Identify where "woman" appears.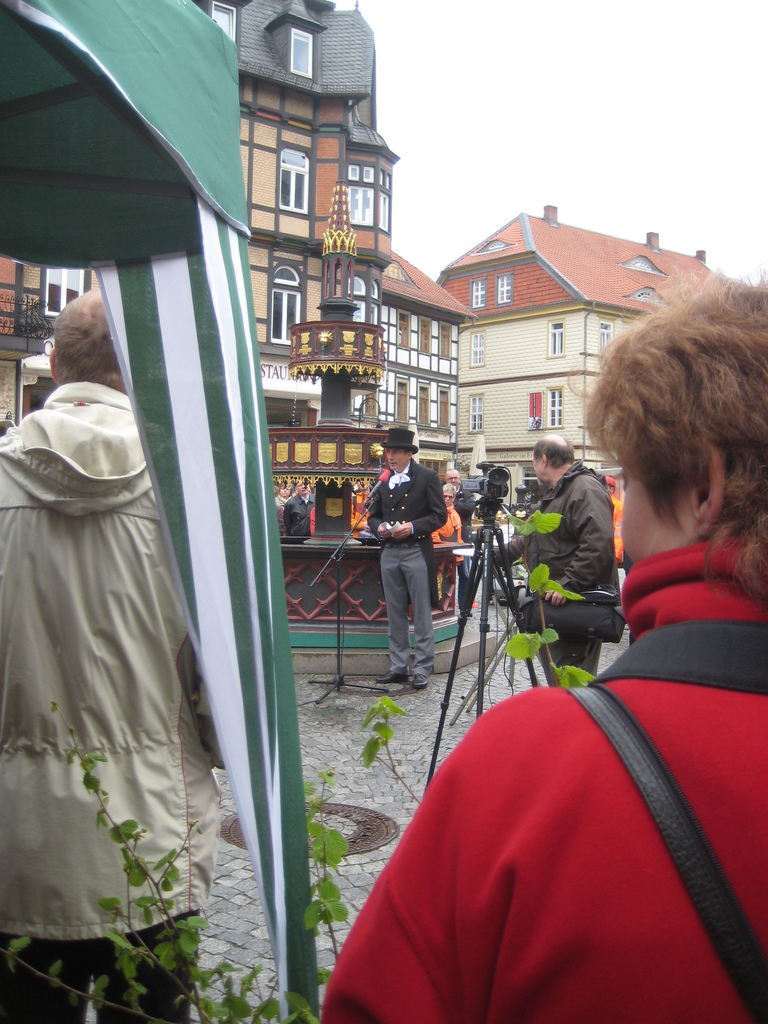
Appears at l=323, t=280, r=767, b=1023.
